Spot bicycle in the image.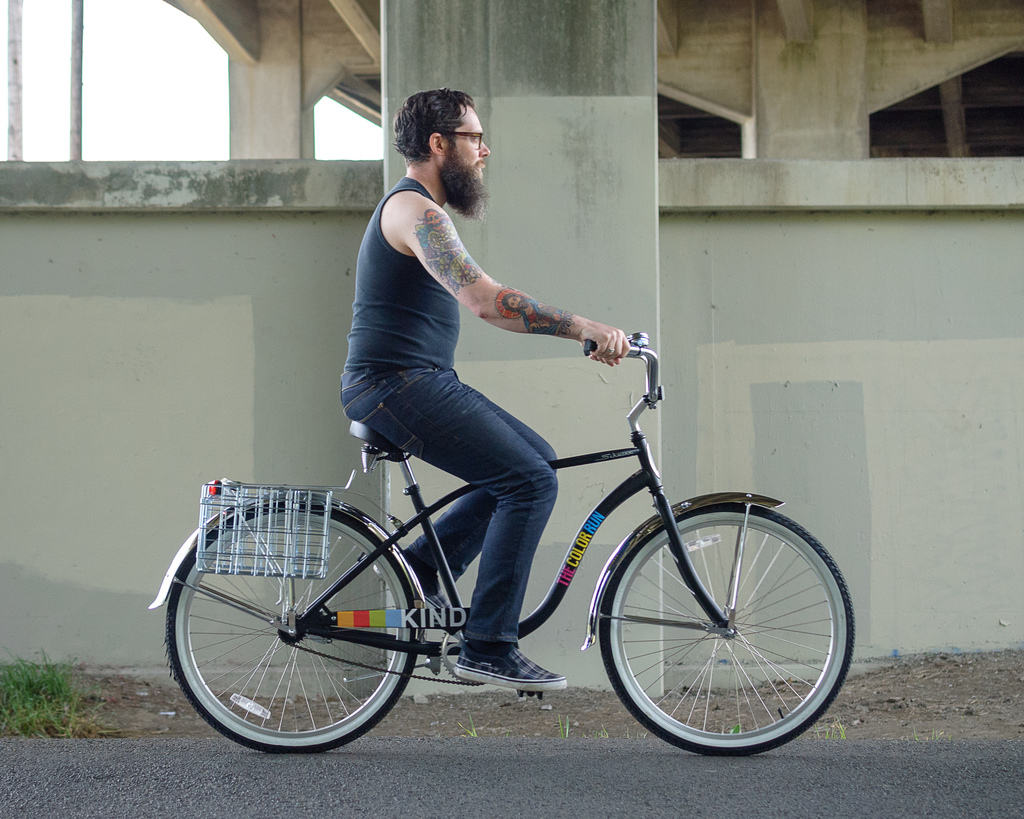
bicycle found at {"left": 146, "top": 337, "right": 857, "bottom": 761}.
